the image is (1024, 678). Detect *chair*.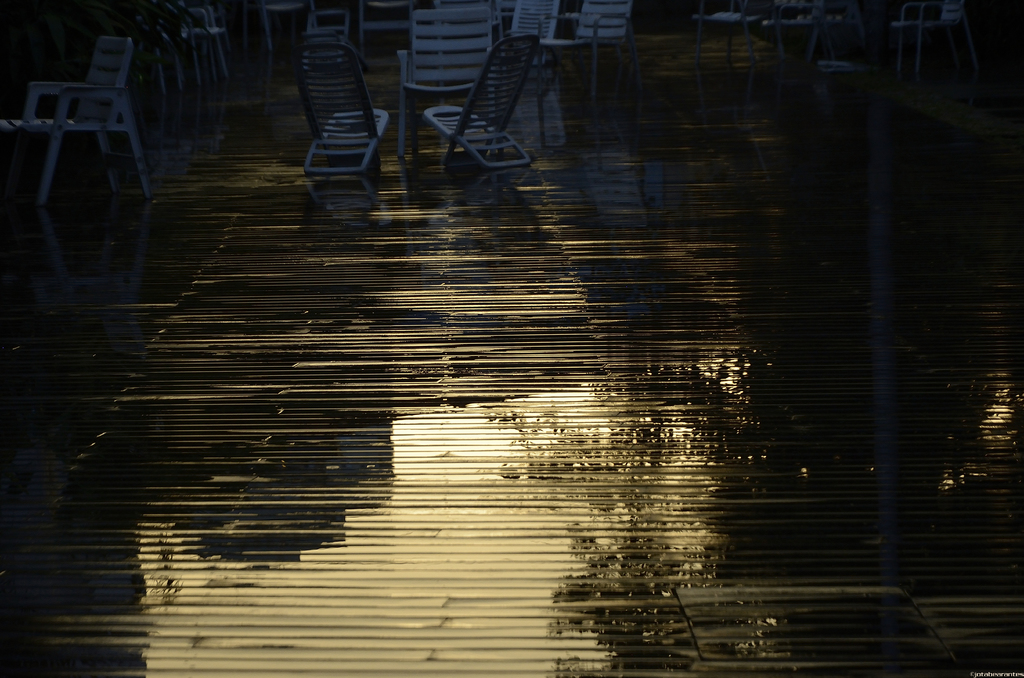
Detection: 693, 0, 763, 71.
